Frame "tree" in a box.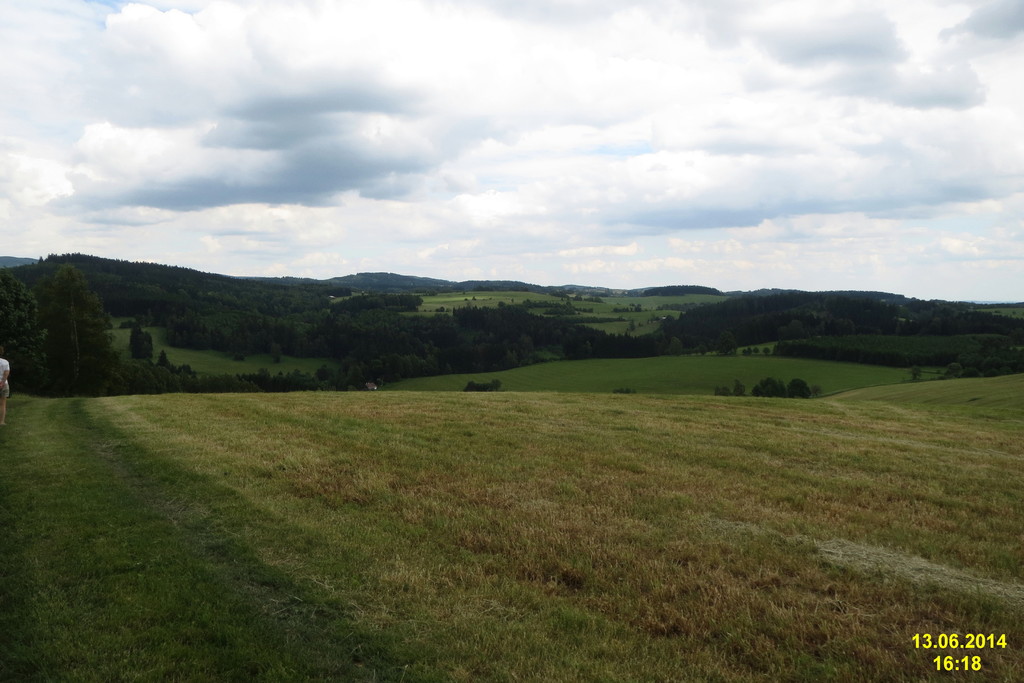
472:285:495:293.
